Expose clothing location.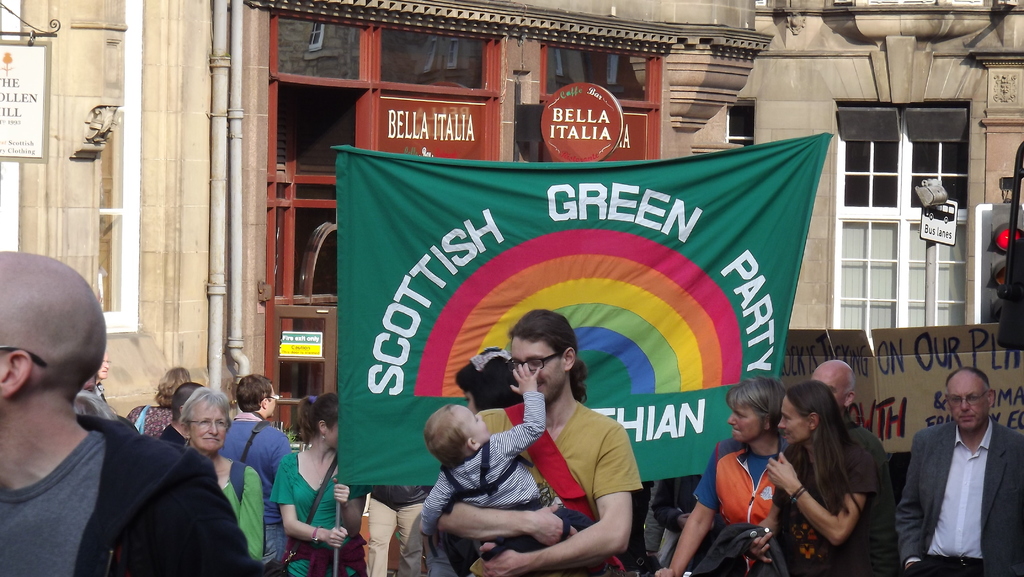
Exposed at detection(647, 475, 700, 568).
